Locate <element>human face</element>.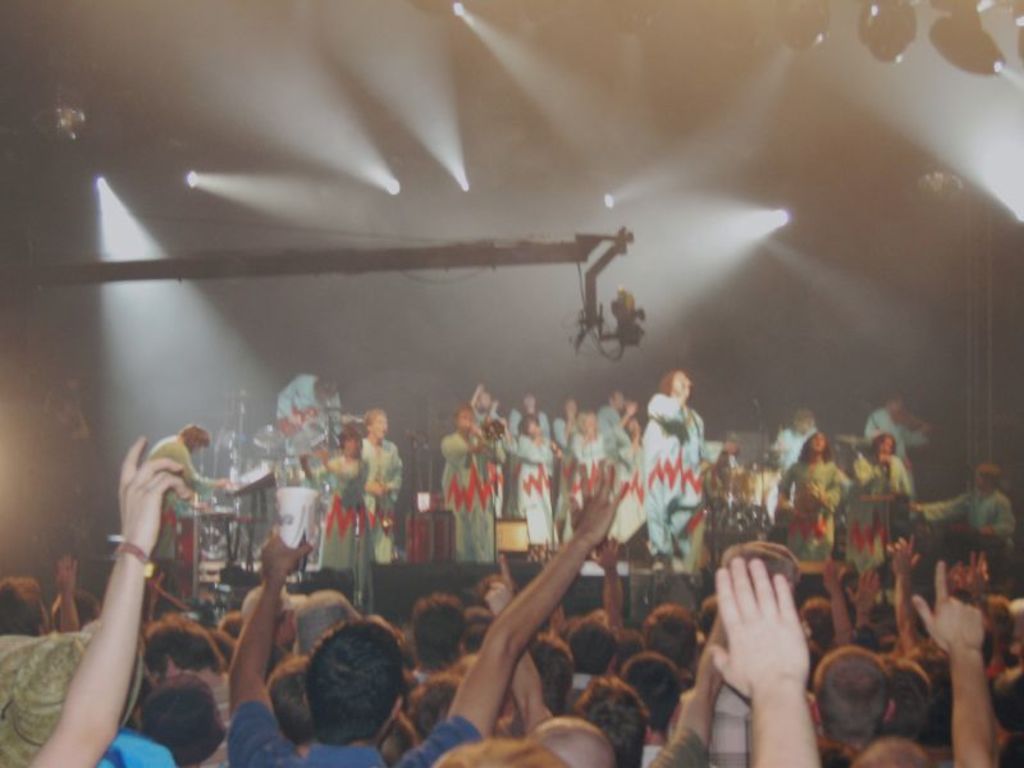
Bounding box: [x1=680, y1=370, x2=689, y2=394].
